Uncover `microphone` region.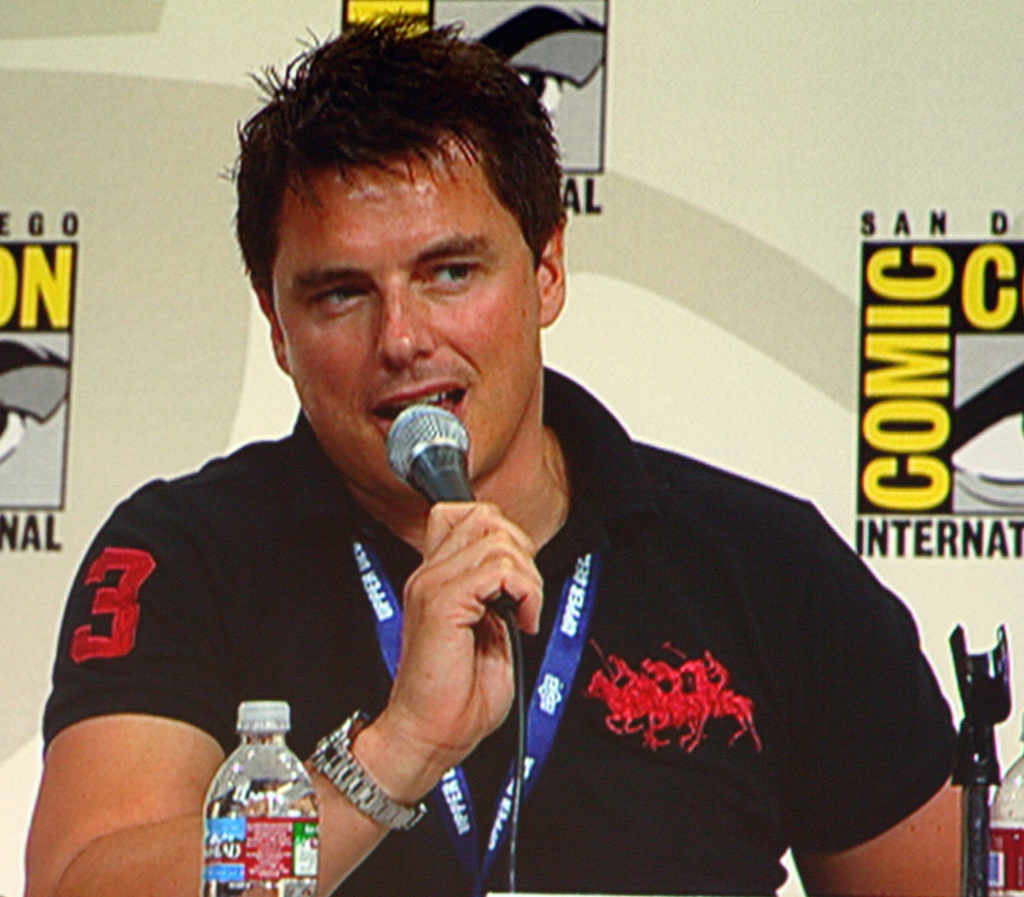
Uncovered: {"left": 387, "top": 398, "right": 540, "bottom": 638}.
